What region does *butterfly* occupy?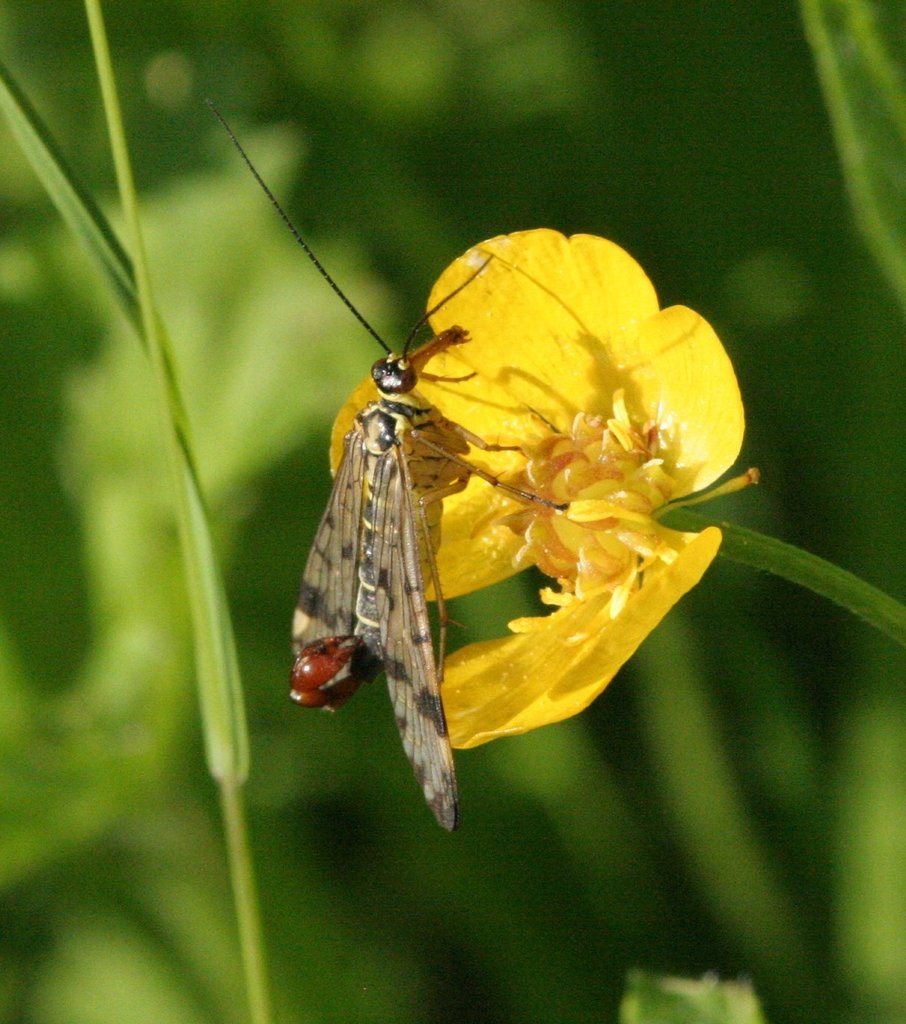
188,129,751,819.
